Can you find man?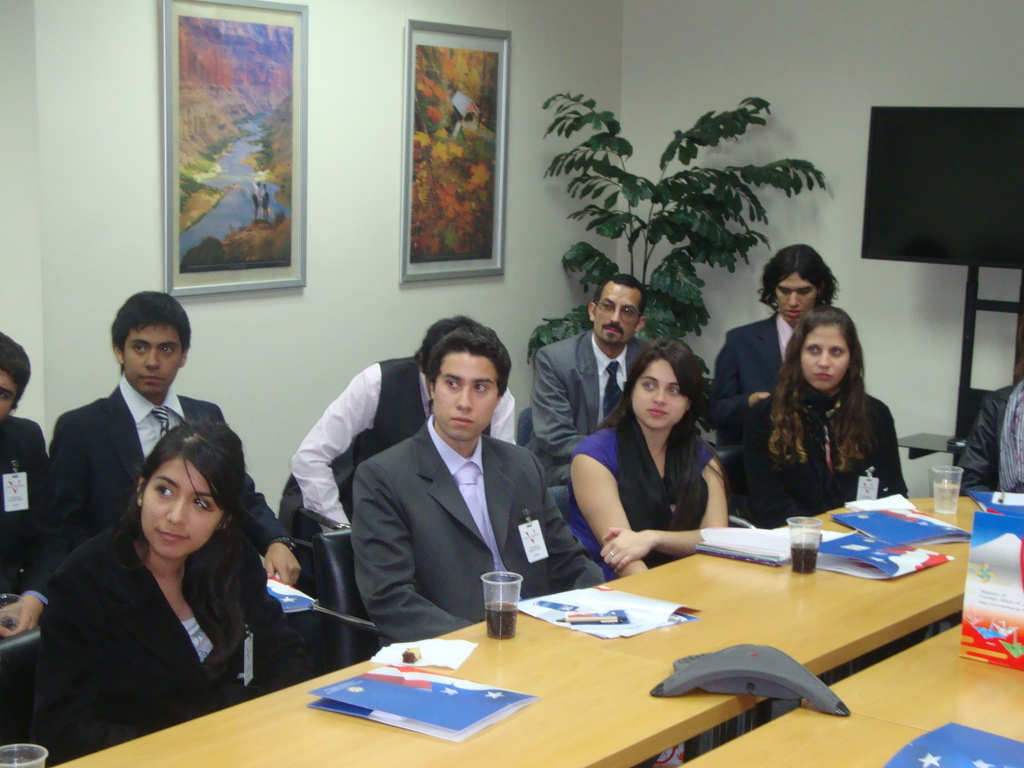
Yes, bounding box: l=341, t=316, r=607, b=657.
